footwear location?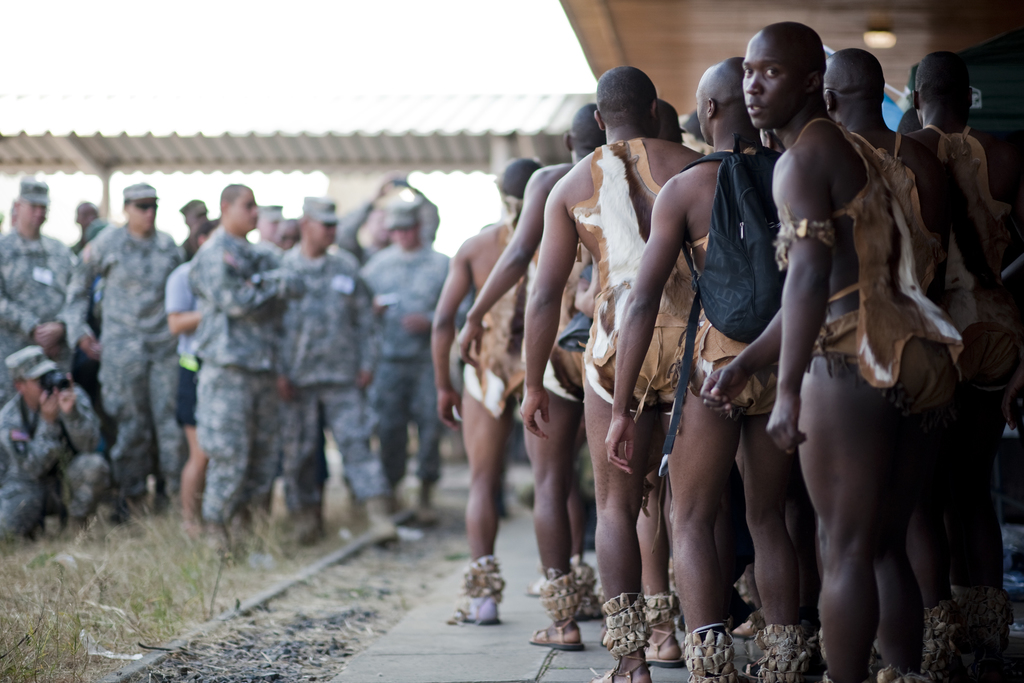
[521,618,593,654]
